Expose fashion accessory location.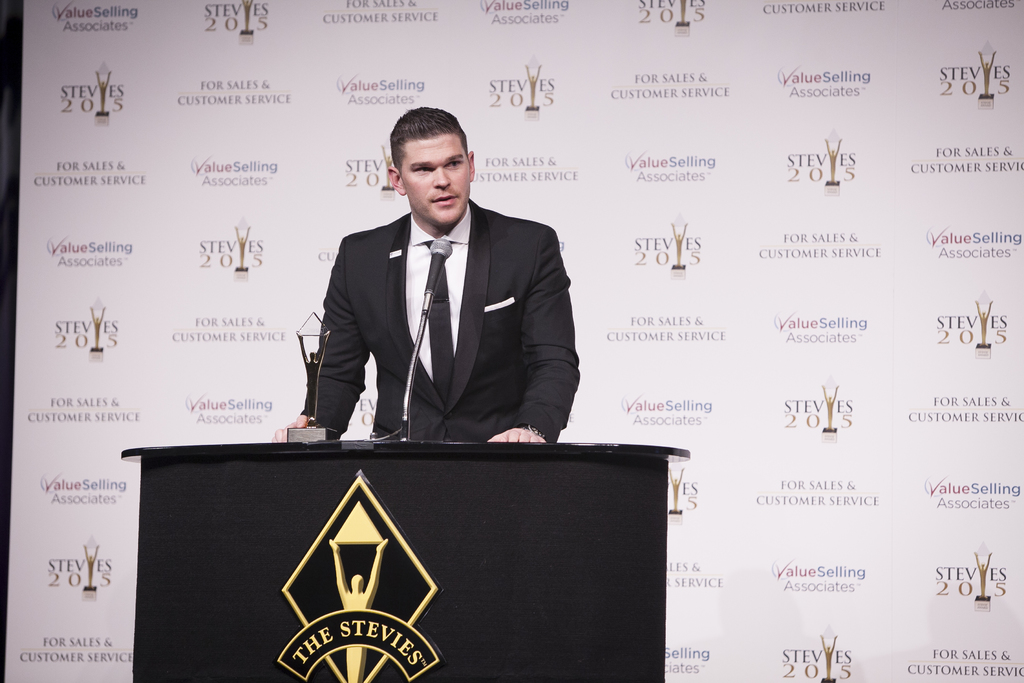
Exposed at <box>426,242,456,409</box>.
